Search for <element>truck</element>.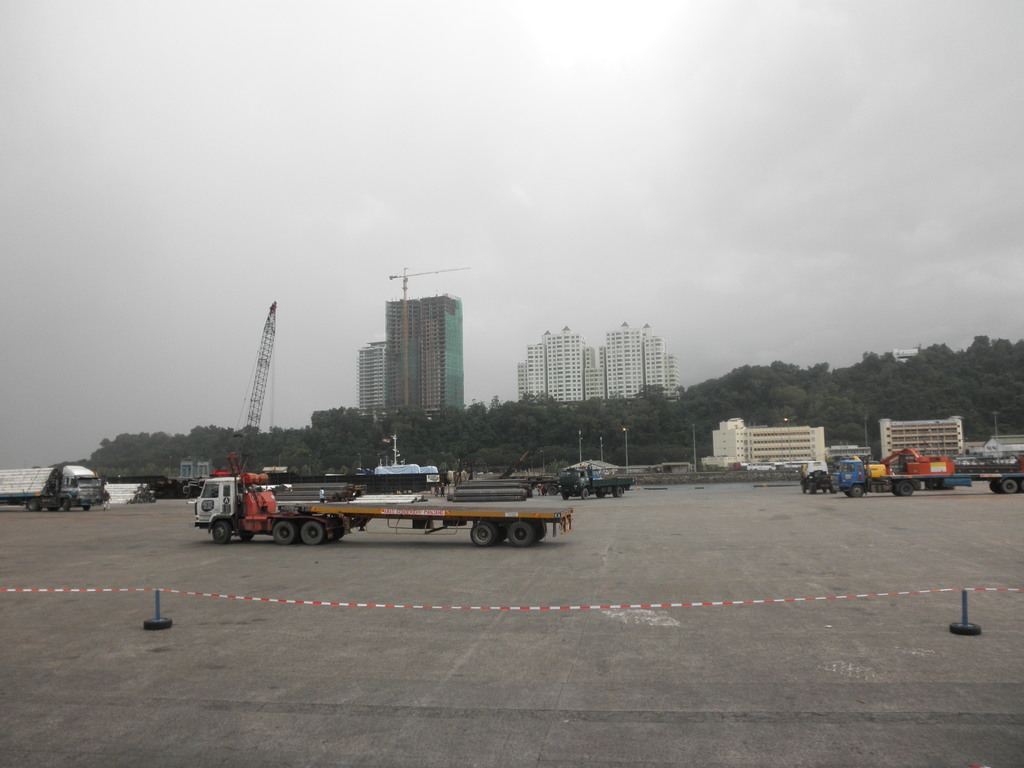
Found at rect(276, 461, 442, 495).
